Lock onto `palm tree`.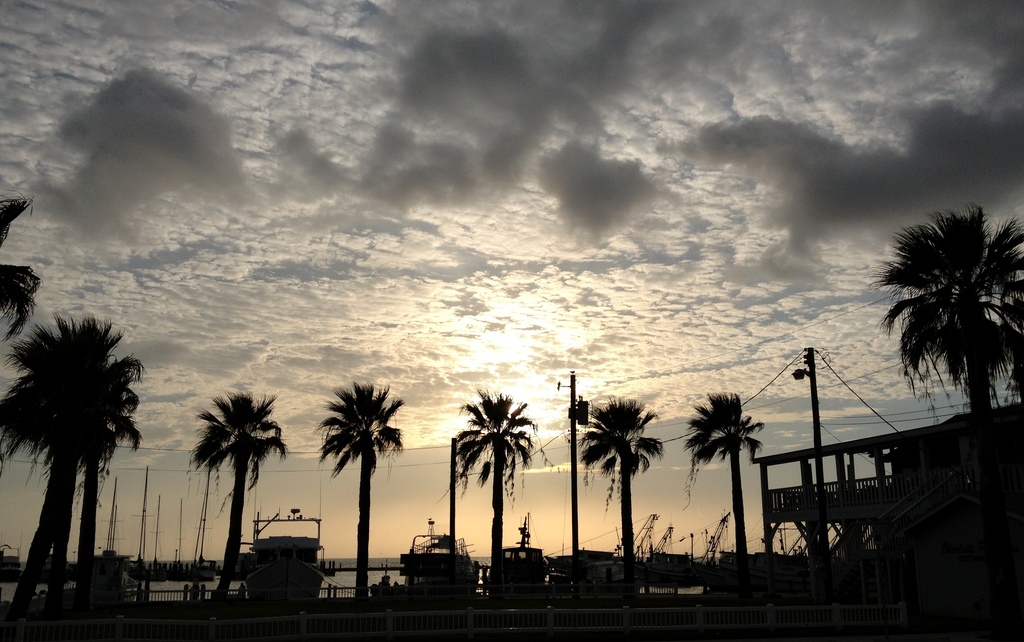
Locked: [left=301, top=370, right=400, bottom=590].
